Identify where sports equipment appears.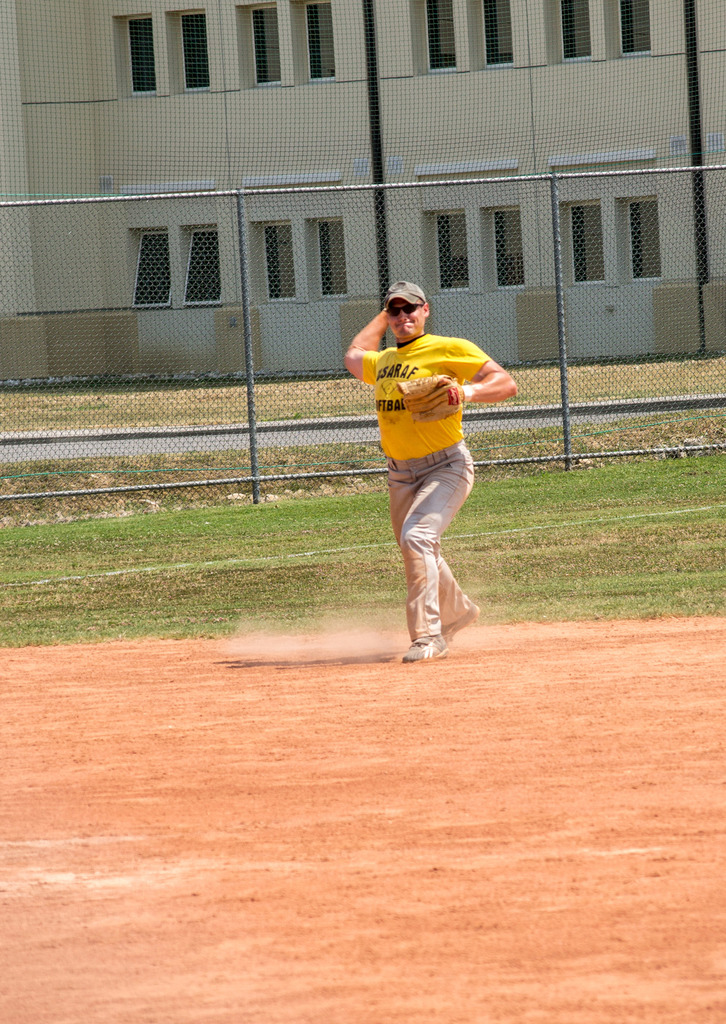
Appears at [399, 633, 448, 665].
